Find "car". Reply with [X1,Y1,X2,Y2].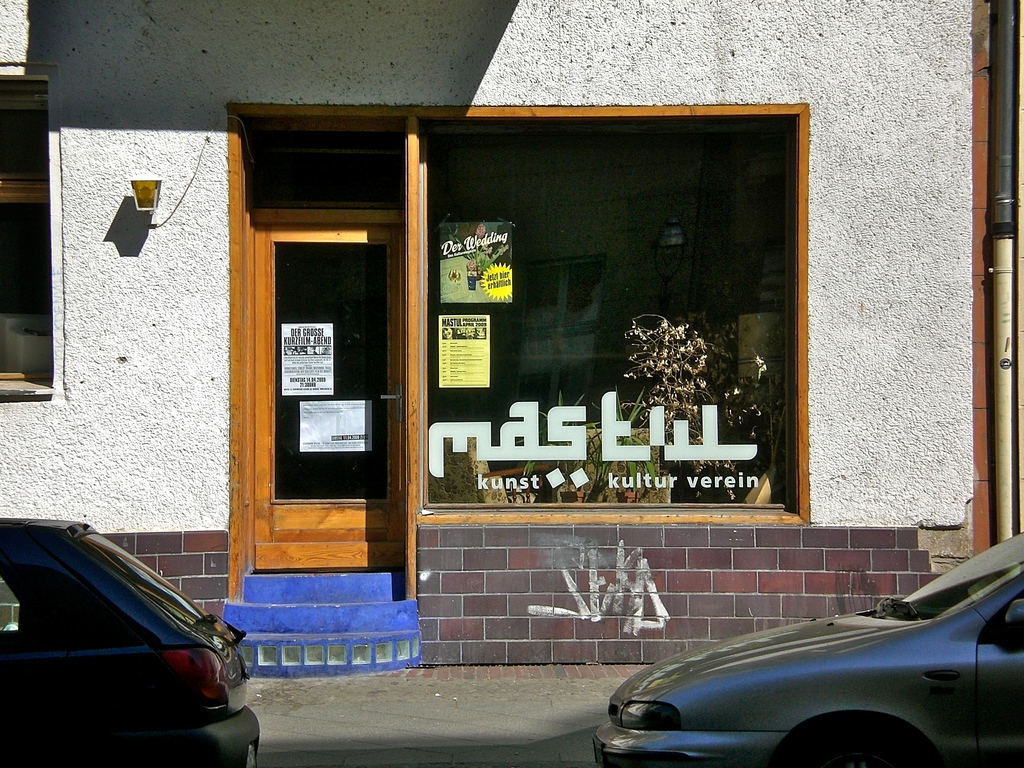
[0,511,262,766].
